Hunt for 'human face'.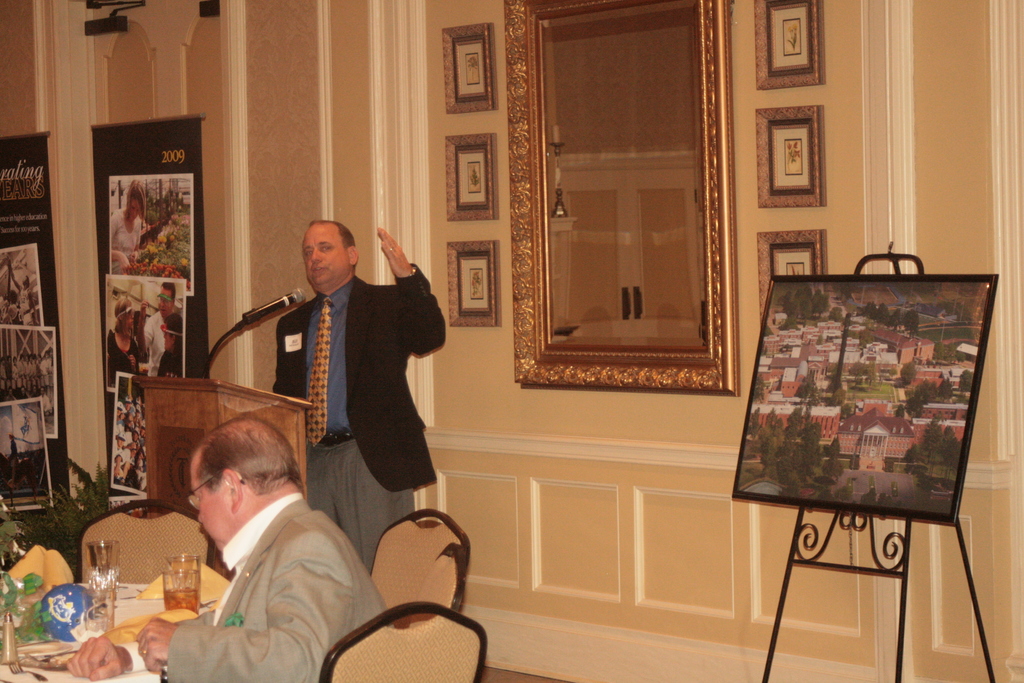
Hunted down at 156:285:170:317.
